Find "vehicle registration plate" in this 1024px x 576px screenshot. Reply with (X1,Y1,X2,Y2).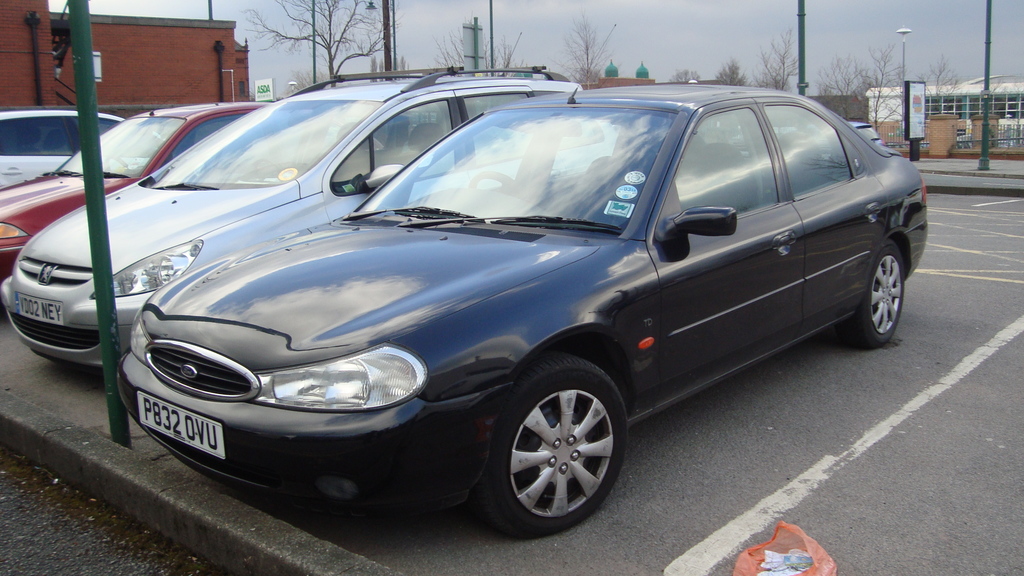
(12,291,65,328).
